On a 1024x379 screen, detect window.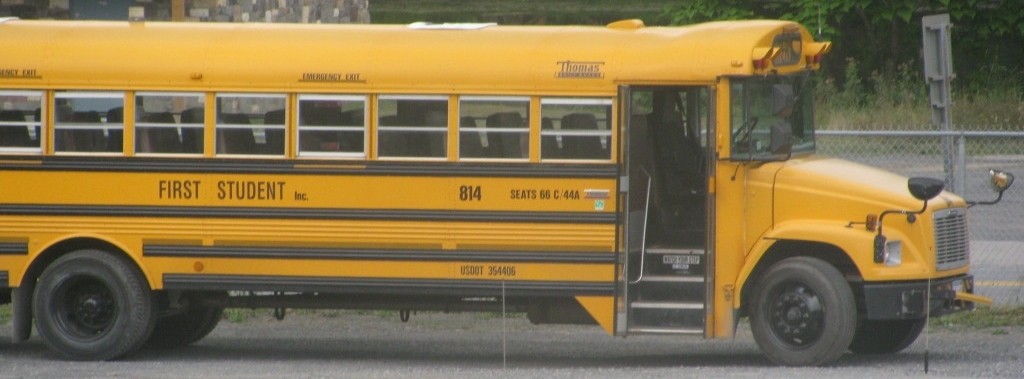
370 90 452 163.
